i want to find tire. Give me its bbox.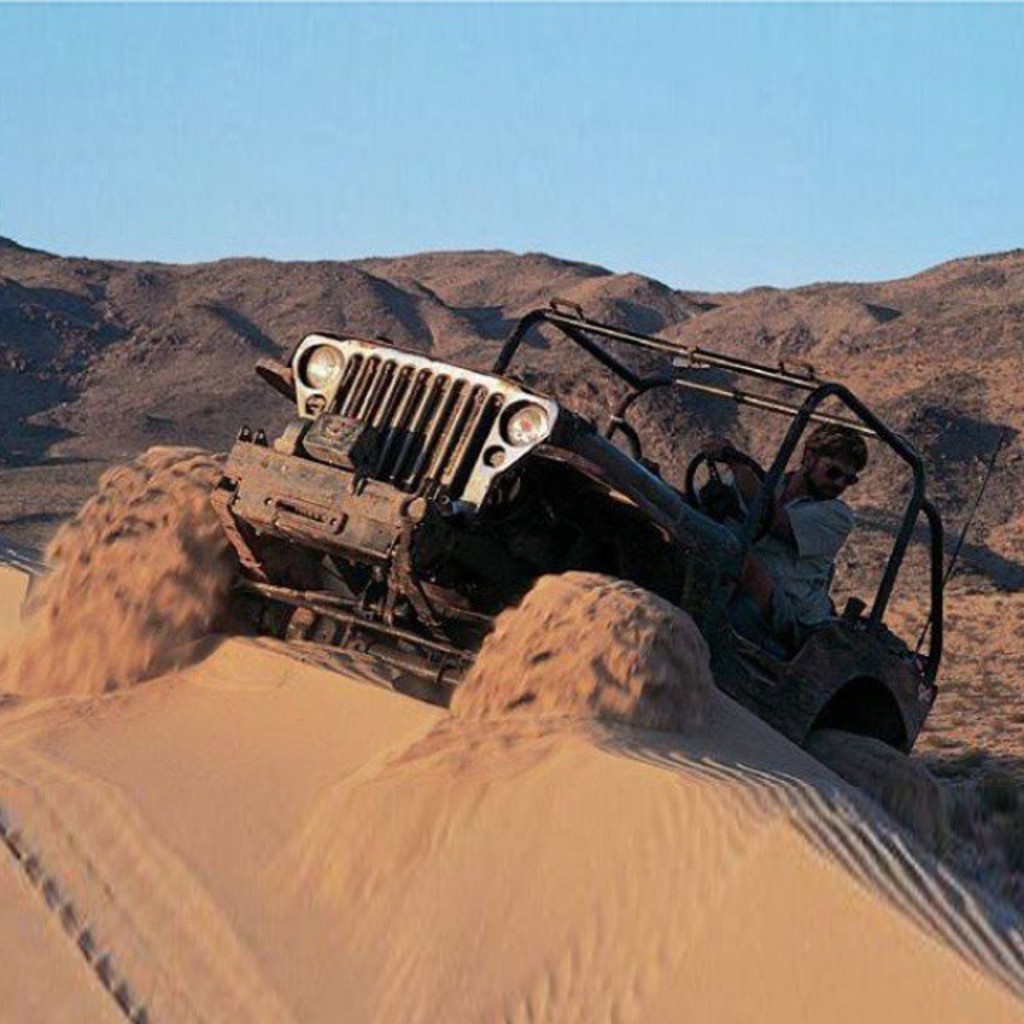
448, 568, 715, 725.
